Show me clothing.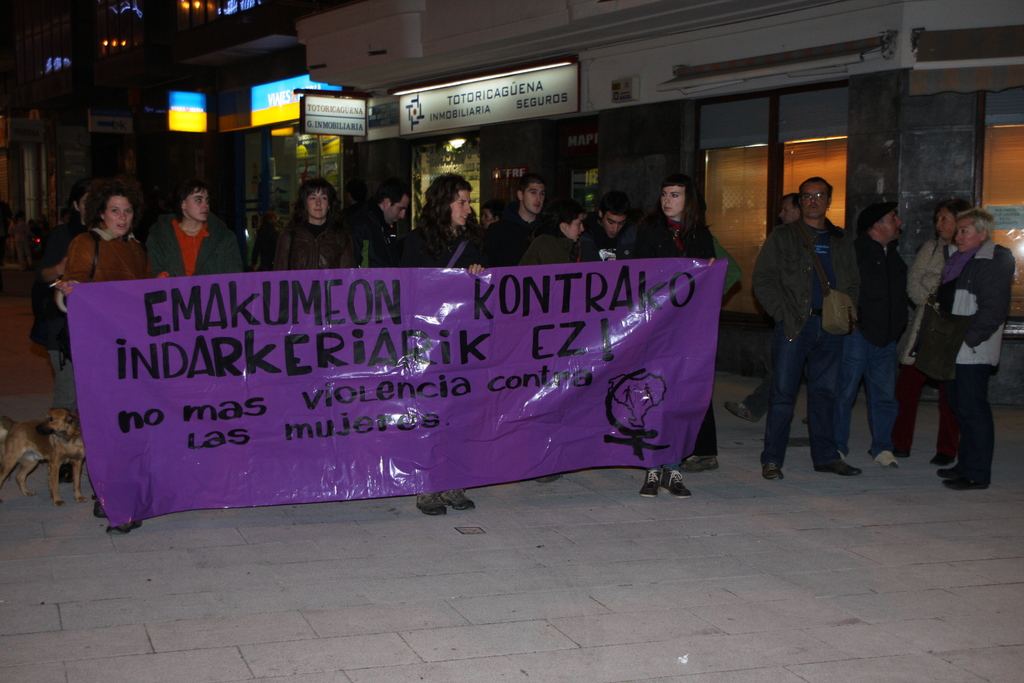
clothing is here: {"left": 637, "top": 210, "right": 712, "bottom": 259}.
